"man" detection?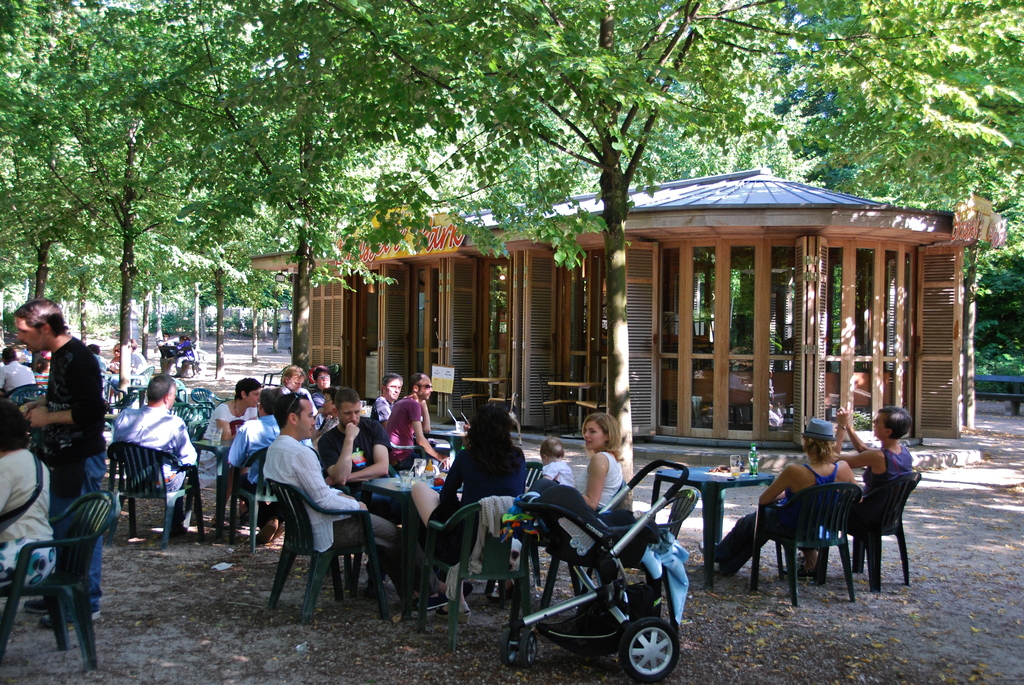
(110,377,194,533)
